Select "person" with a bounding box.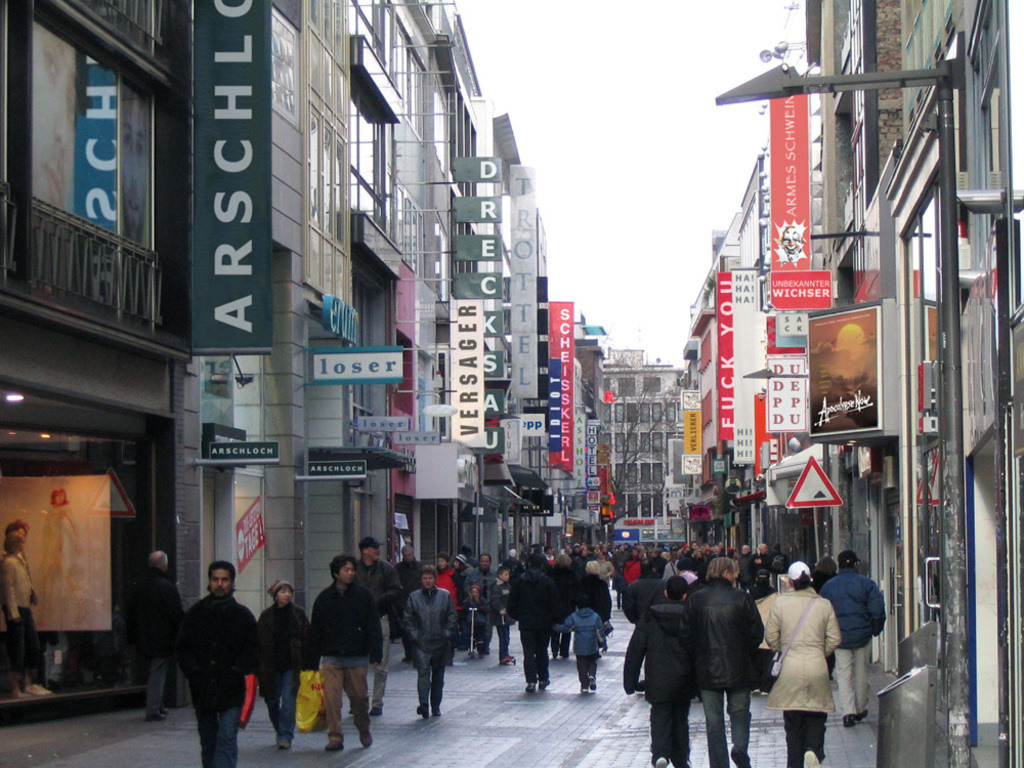
[x1=815, y1=550, x2=889, y2=722].
